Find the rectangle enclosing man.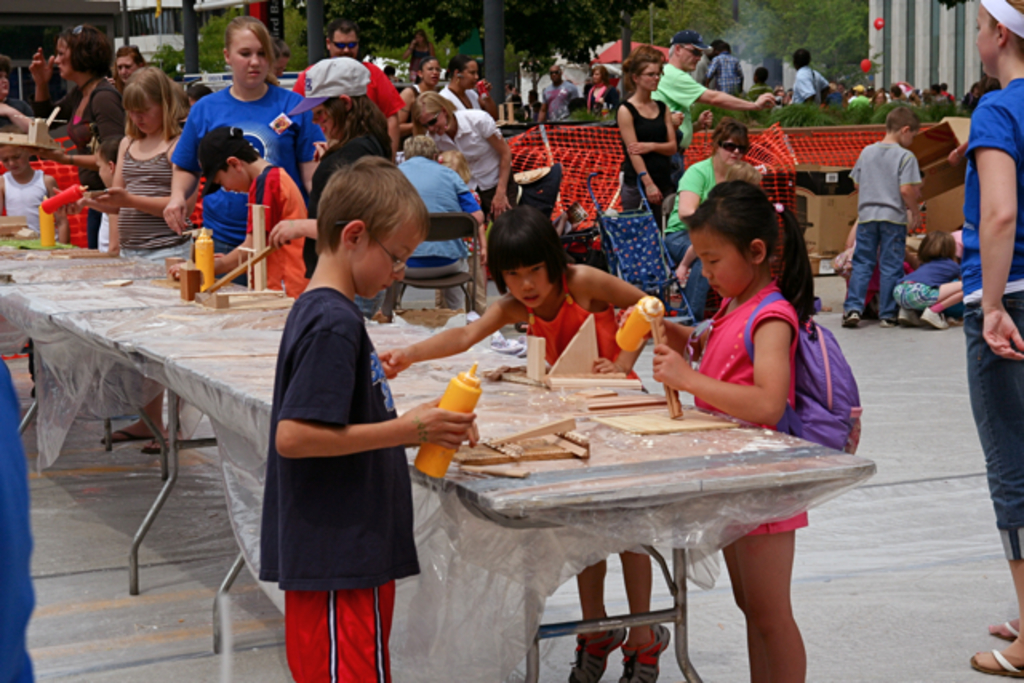
select_region(648, 32, 766, 152).
